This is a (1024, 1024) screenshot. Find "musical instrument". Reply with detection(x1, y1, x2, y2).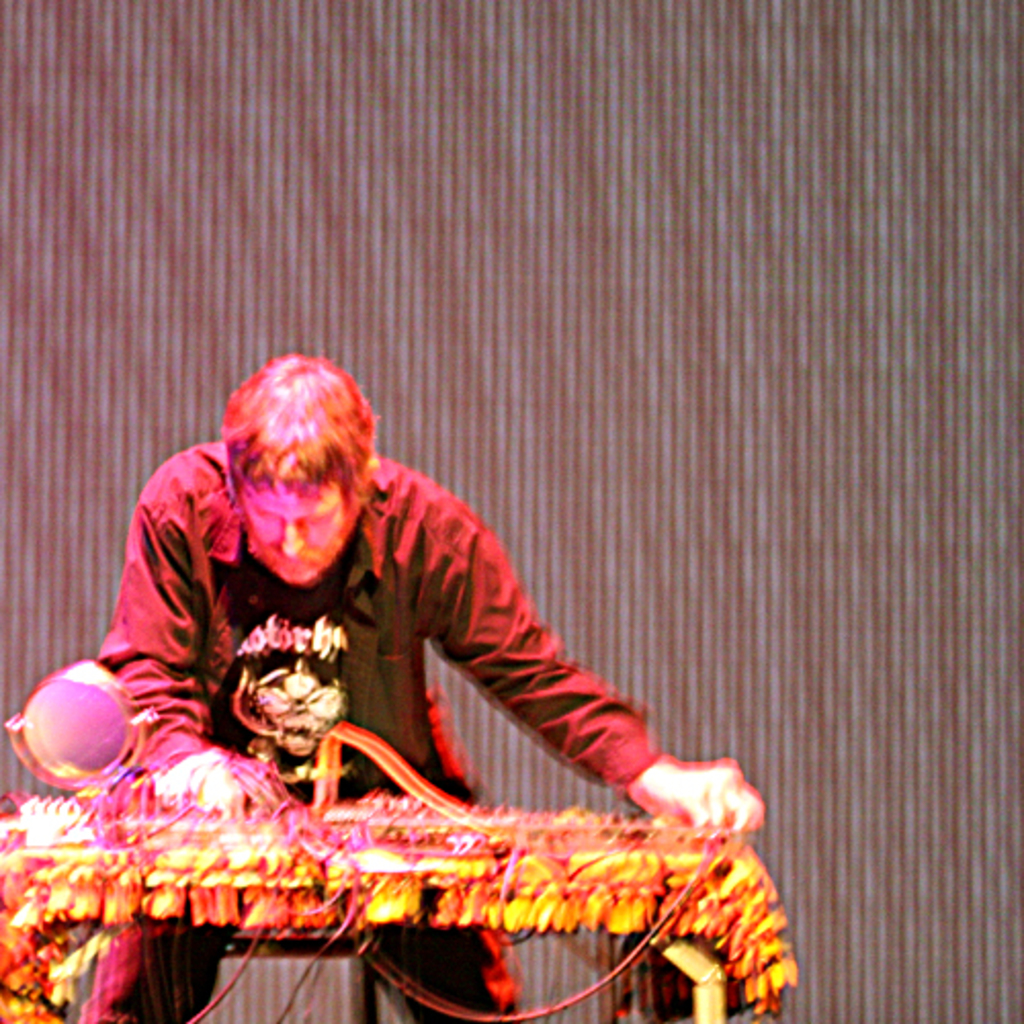
detection(4, 727, 752, 858).
